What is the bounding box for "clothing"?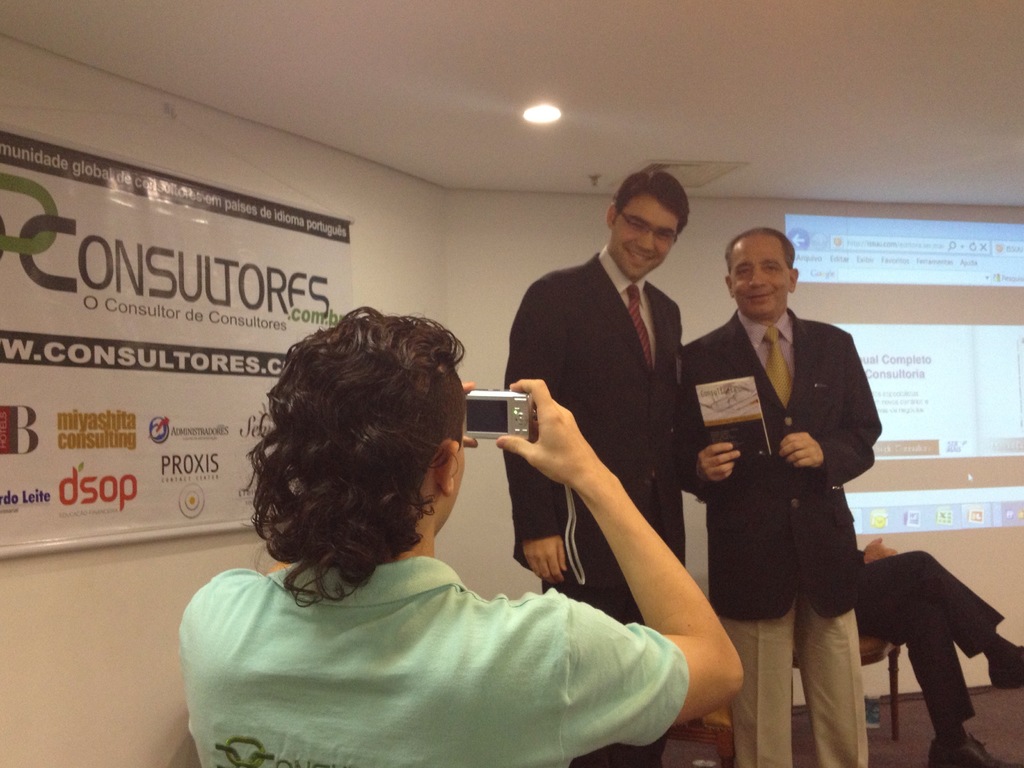
BBox(858, 541, 1006, 739).
